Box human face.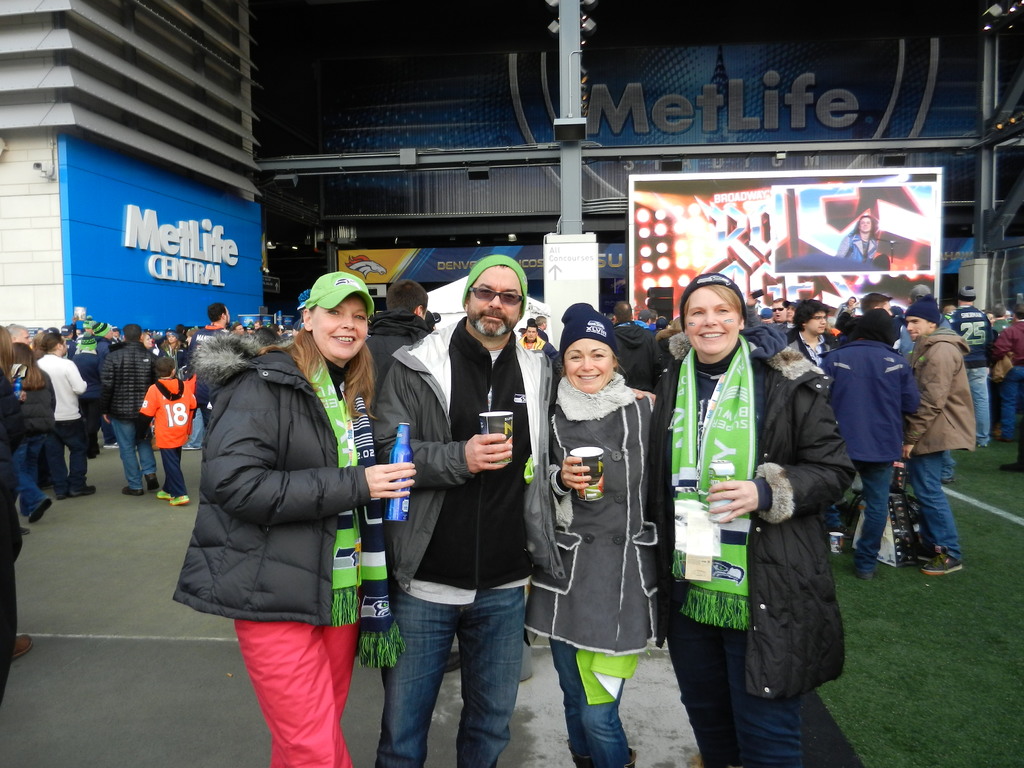
l=771, t=303, r=784, b=320.
